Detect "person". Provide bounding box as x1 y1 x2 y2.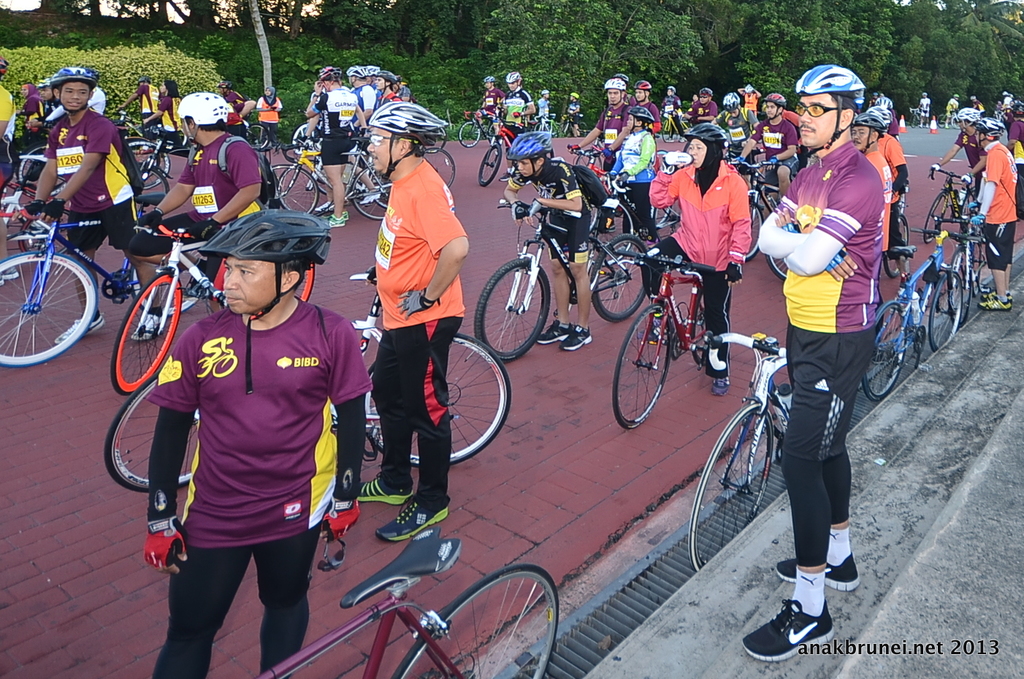
633 78 663 136.
